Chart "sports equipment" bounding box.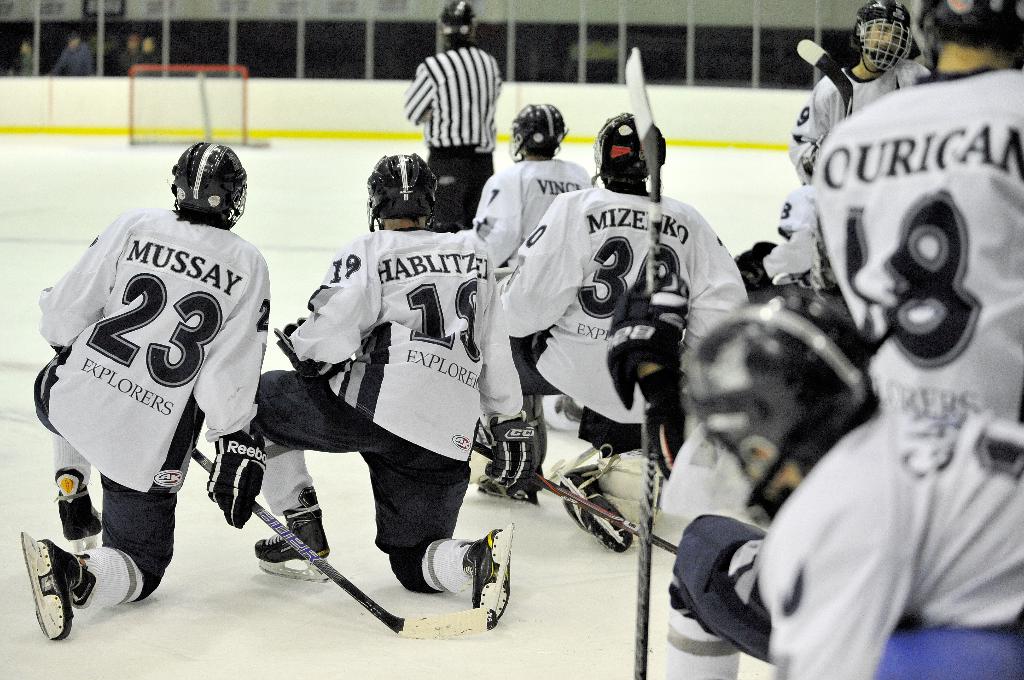
Charted: <bbox>194, 453, 501, 642</bbox>.
